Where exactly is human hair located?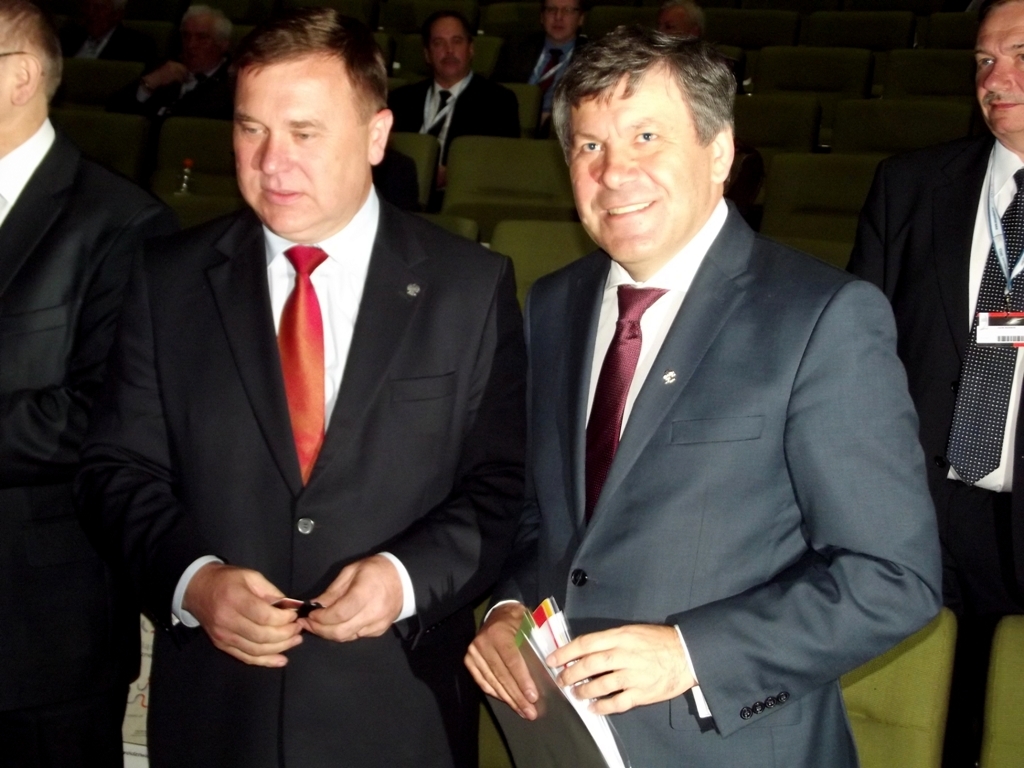
Its bounding box is <region>0, 0, 63, 98</region>.
